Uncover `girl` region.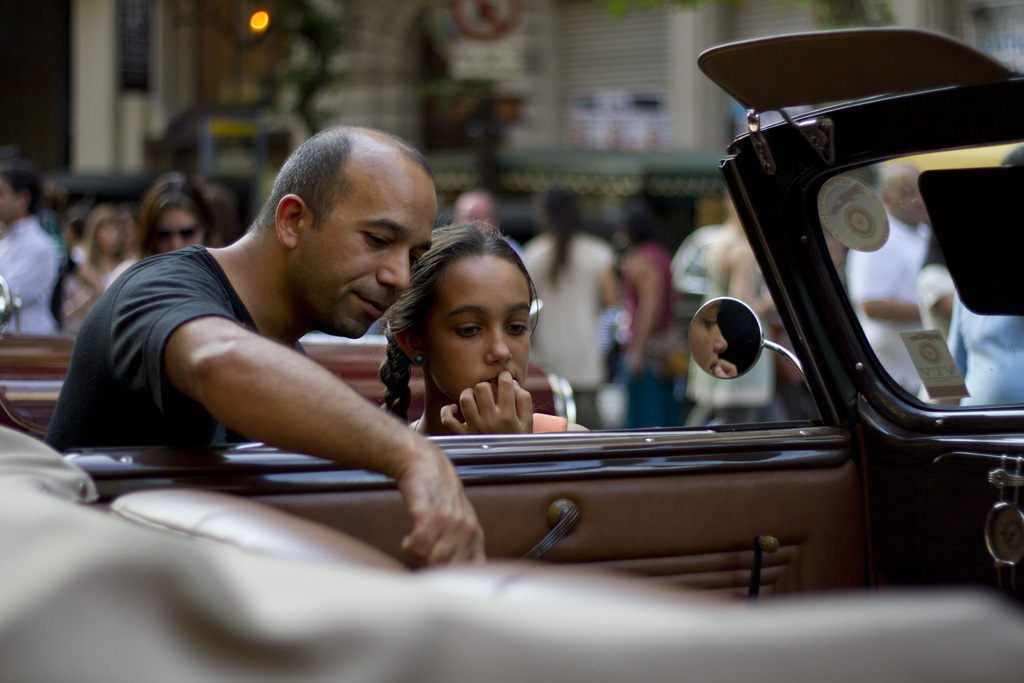
Uncovered: <bbox>383, 222, 588, 435</bbox>.
